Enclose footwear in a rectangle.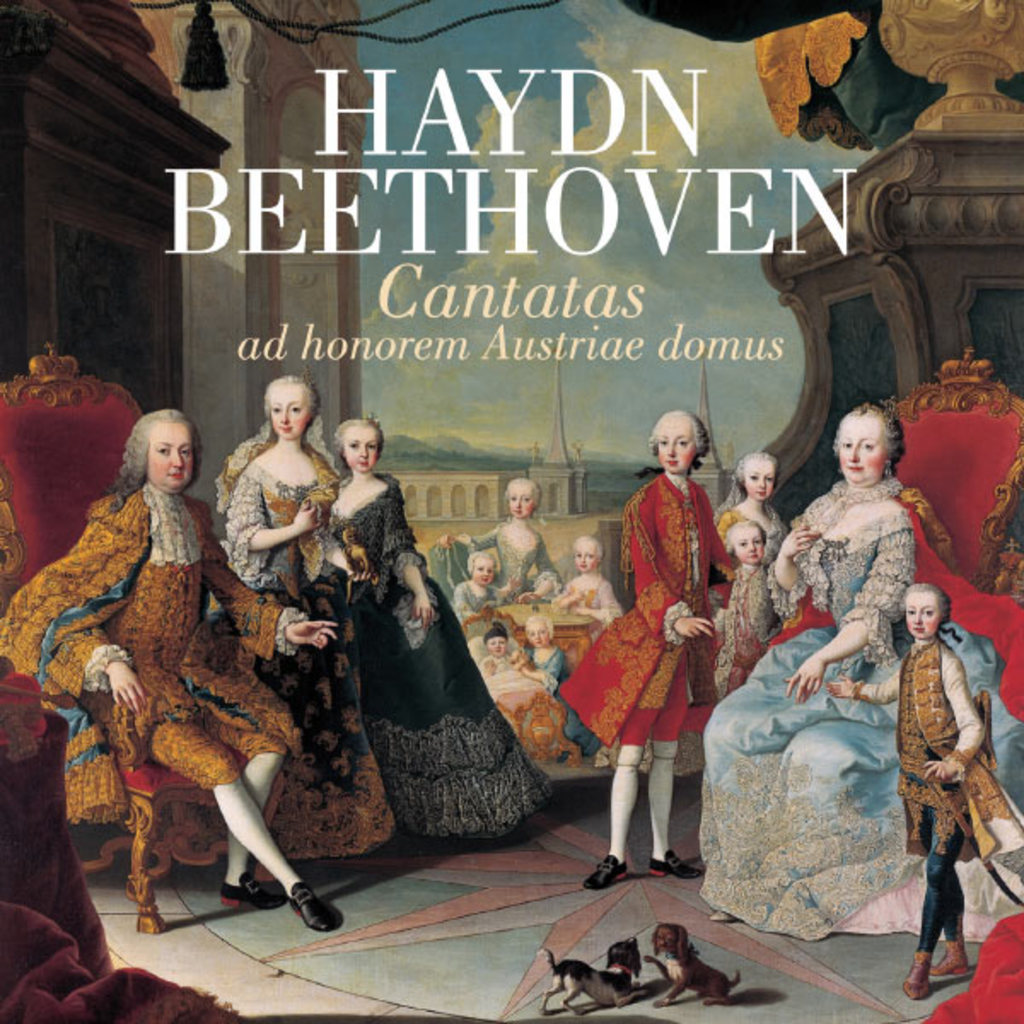
Rect(905, 947, 932, 1002).
